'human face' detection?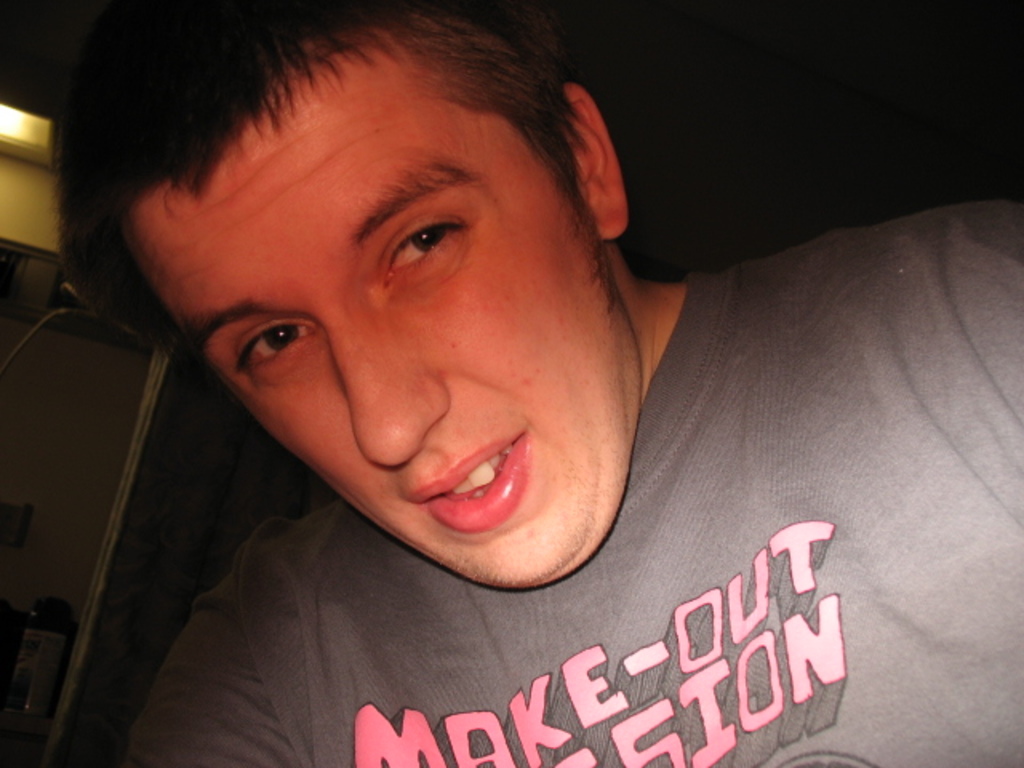
122, 43, 645, 592
